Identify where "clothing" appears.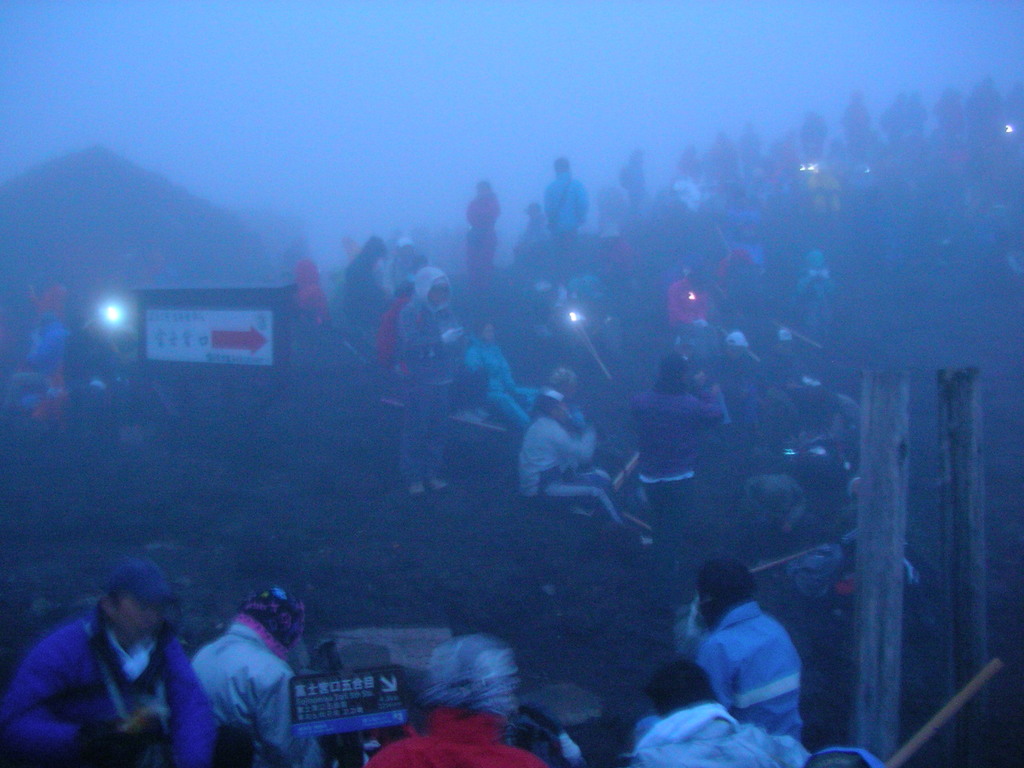
Appears at 165,600,330,761.
